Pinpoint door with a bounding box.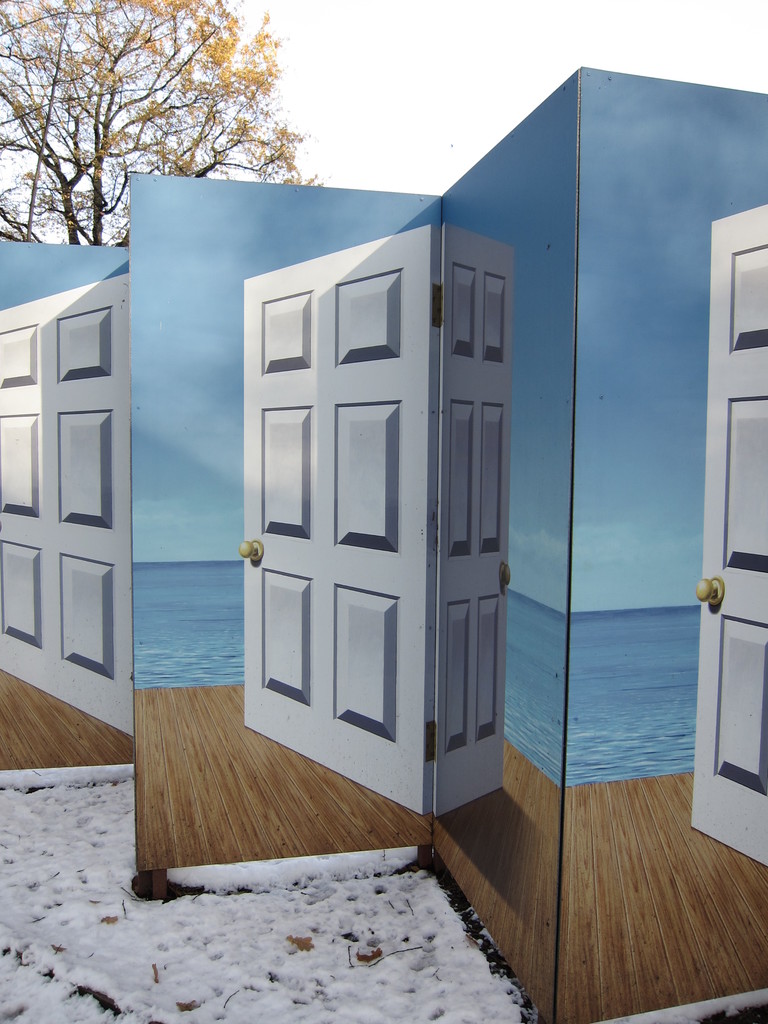
<region>230, 223, 433, 823</region>.
